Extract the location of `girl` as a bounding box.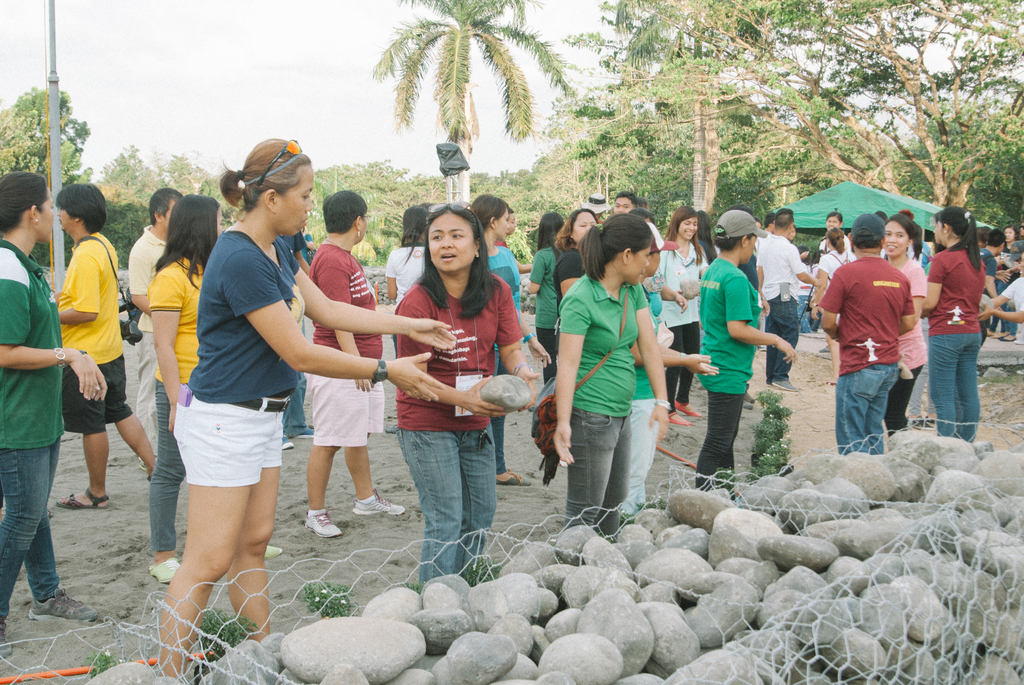
bbox=(883, 214, 925, 434).
